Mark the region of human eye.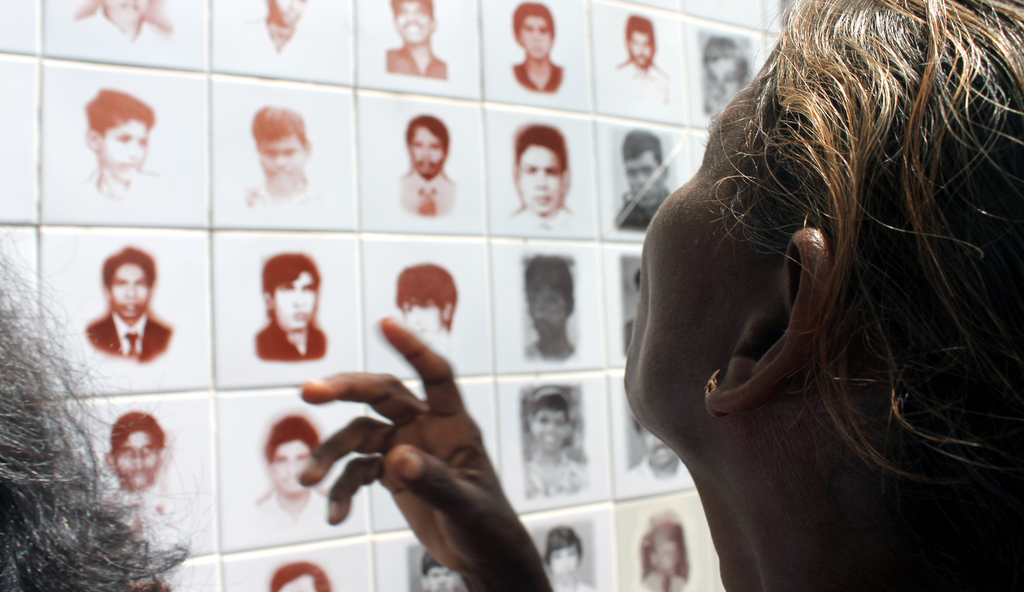
Region: 442 570 452 579.
